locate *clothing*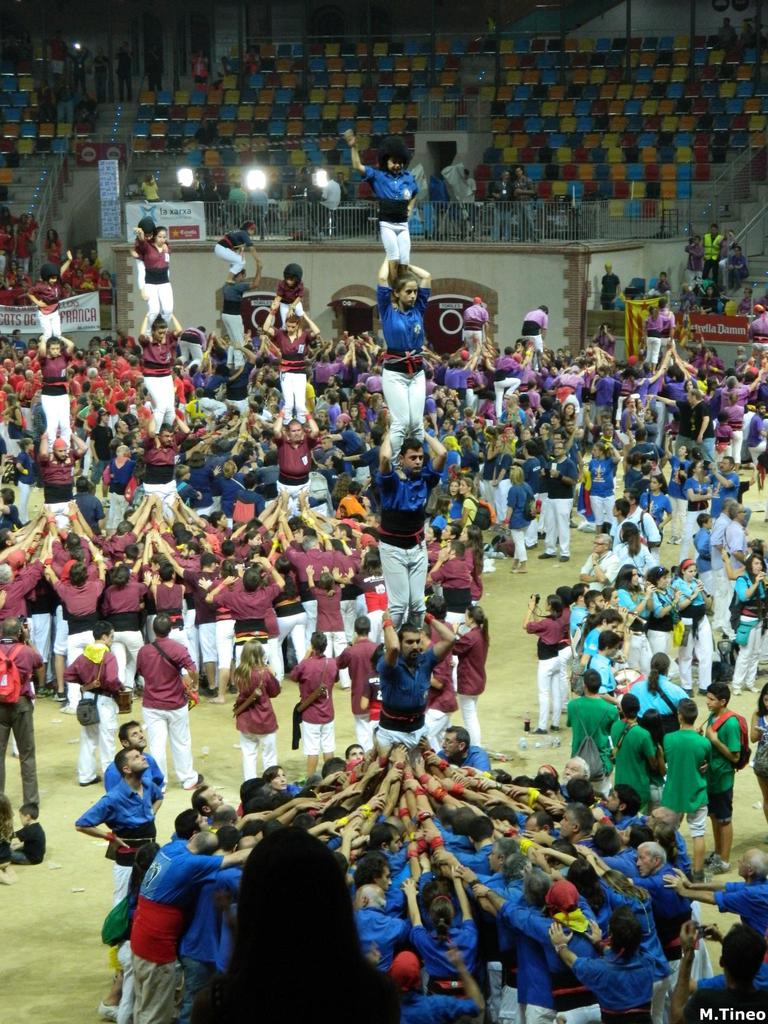
BBox(490, 178, 518, 237)
